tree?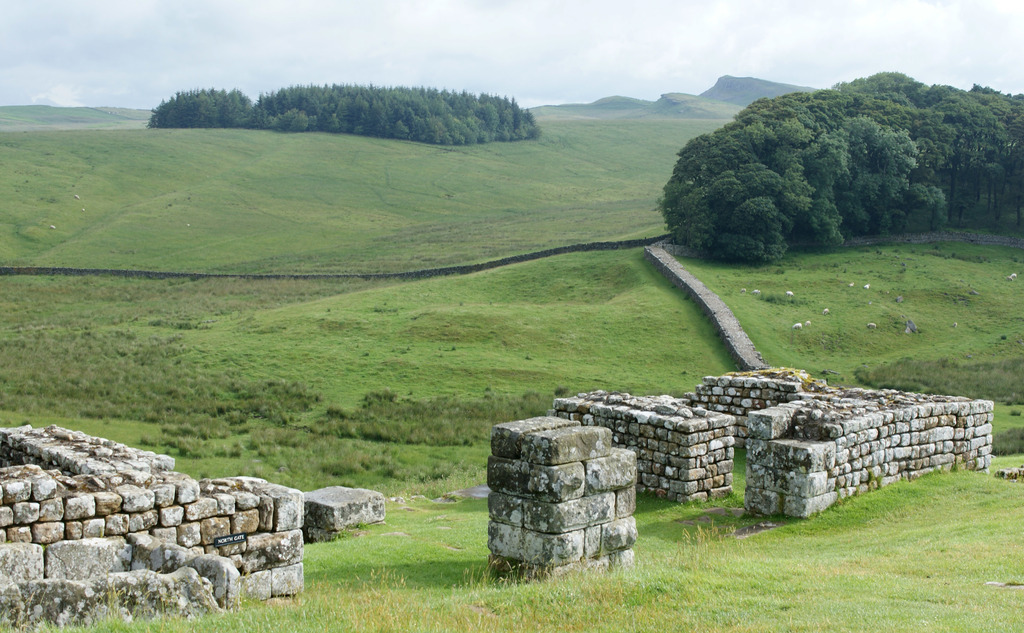
<box>820,102,916,238</box>
